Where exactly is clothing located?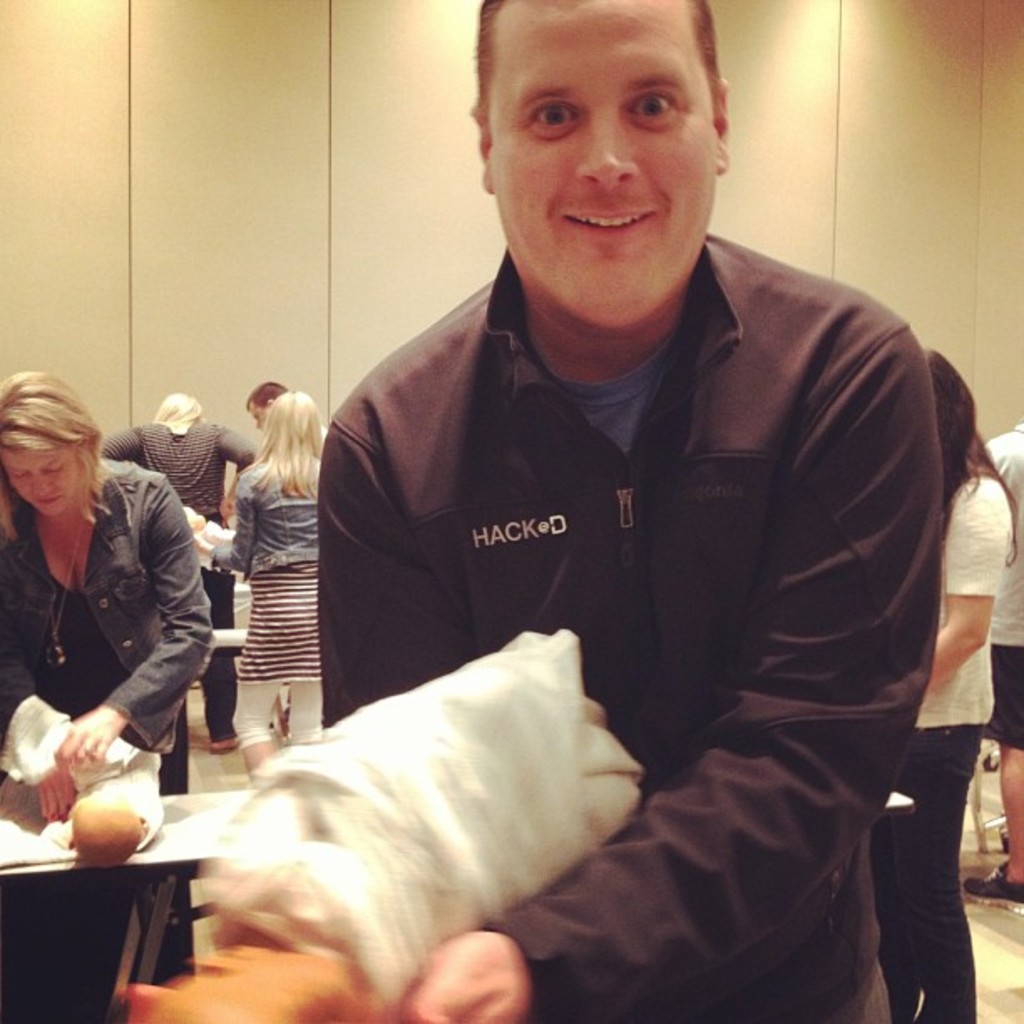
Its bounding box is 102:423:263:740.
